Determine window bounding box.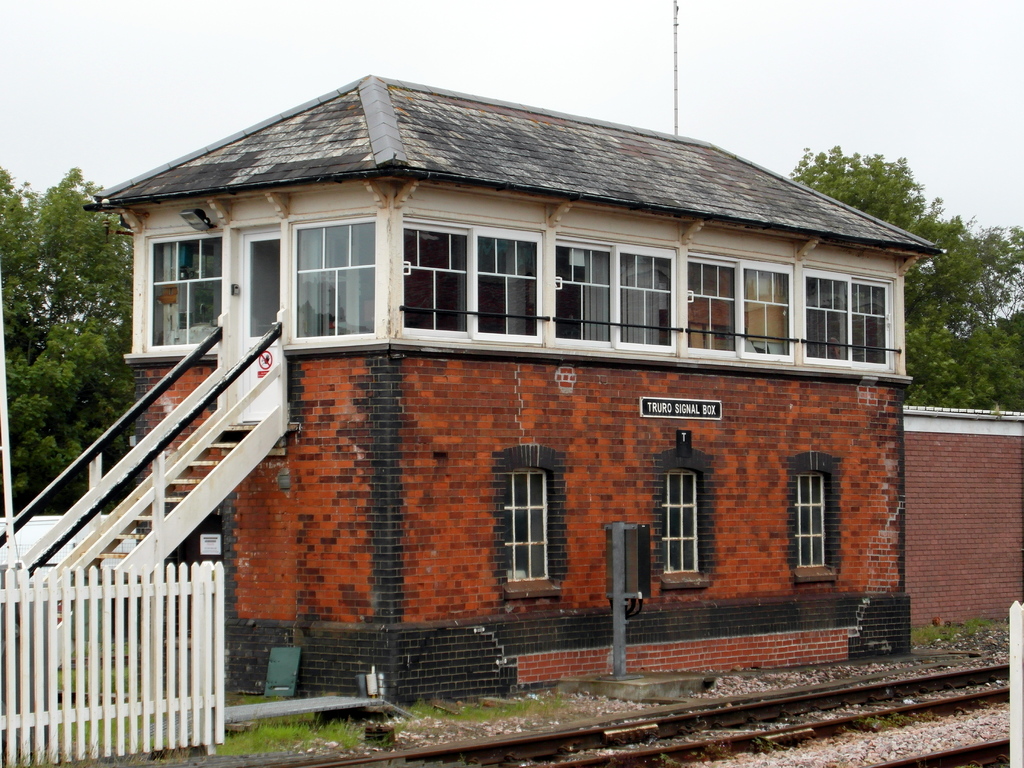
Determined: <box>501,440,577,613</box>.
